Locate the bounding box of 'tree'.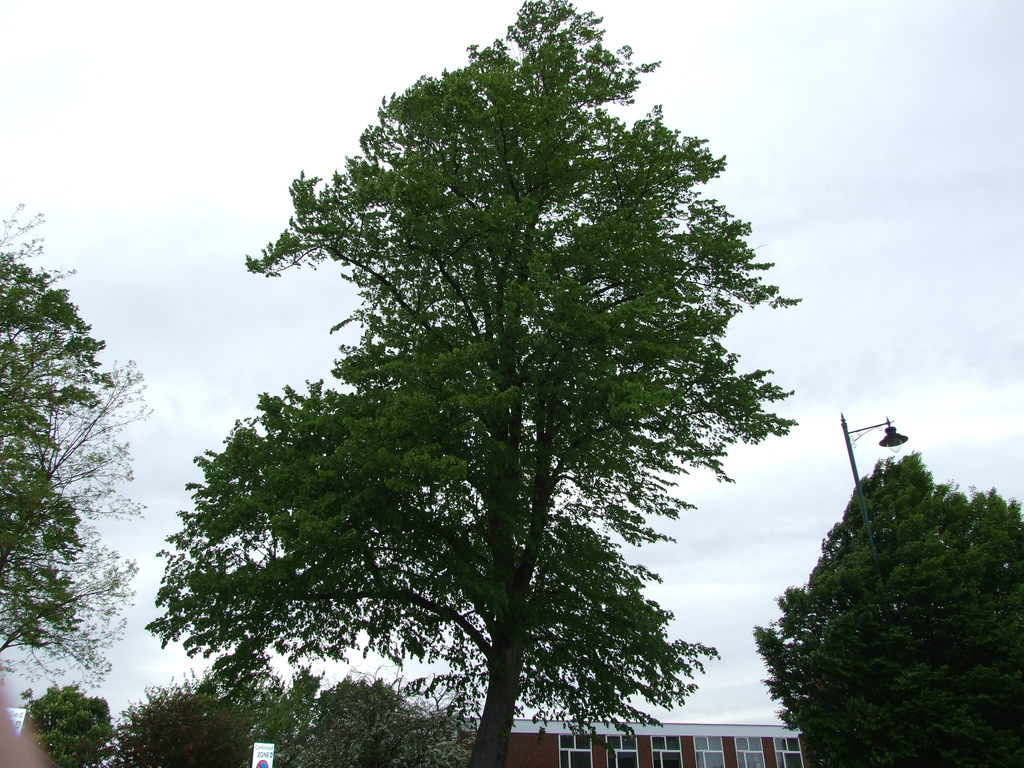
Bounding box: pyautogui.locateOnScreen(261, 658, 491, 765).
